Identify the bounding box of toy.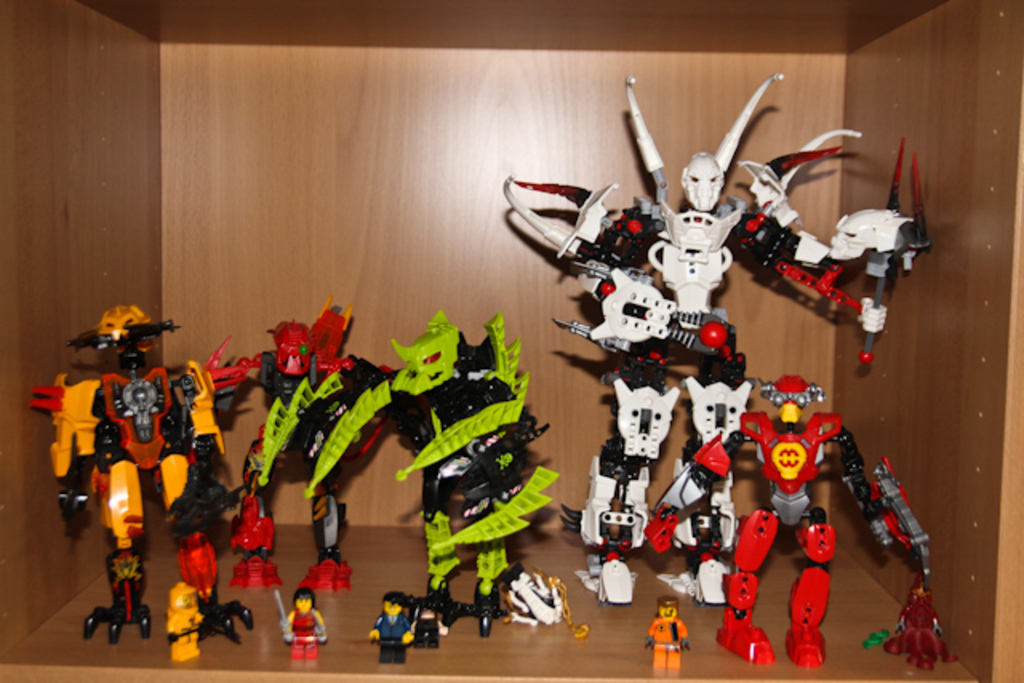
bbox=(645, 595, 688, 669).
